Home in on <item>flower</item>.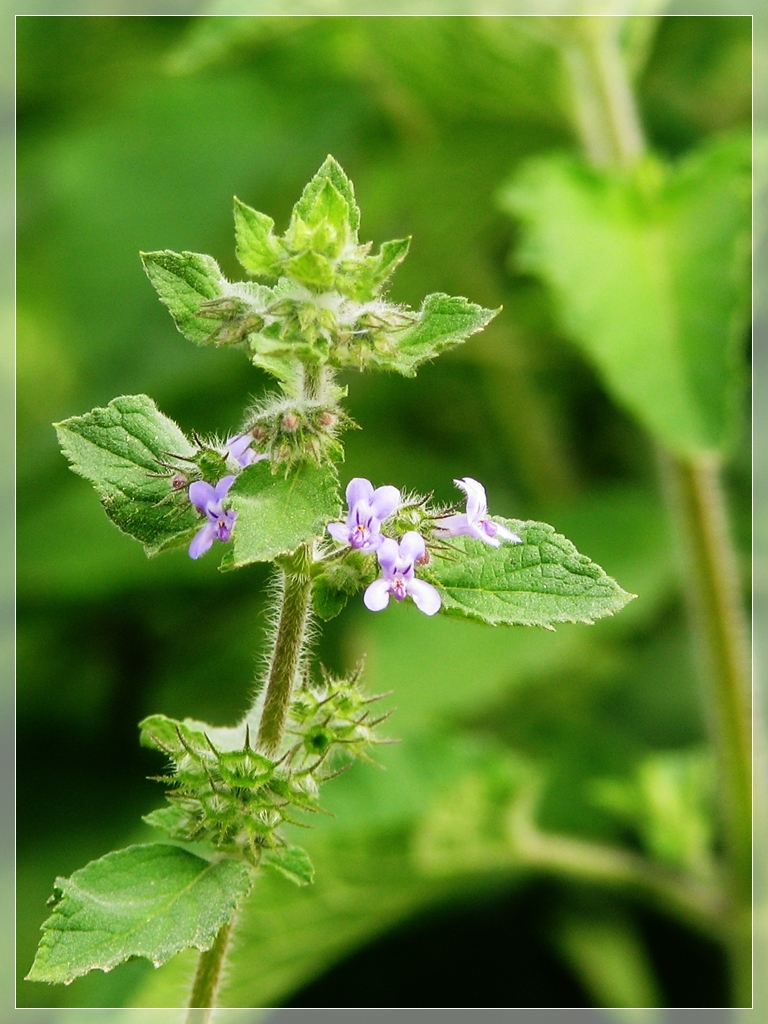
Homed in at (191, 473, 235, 556).
